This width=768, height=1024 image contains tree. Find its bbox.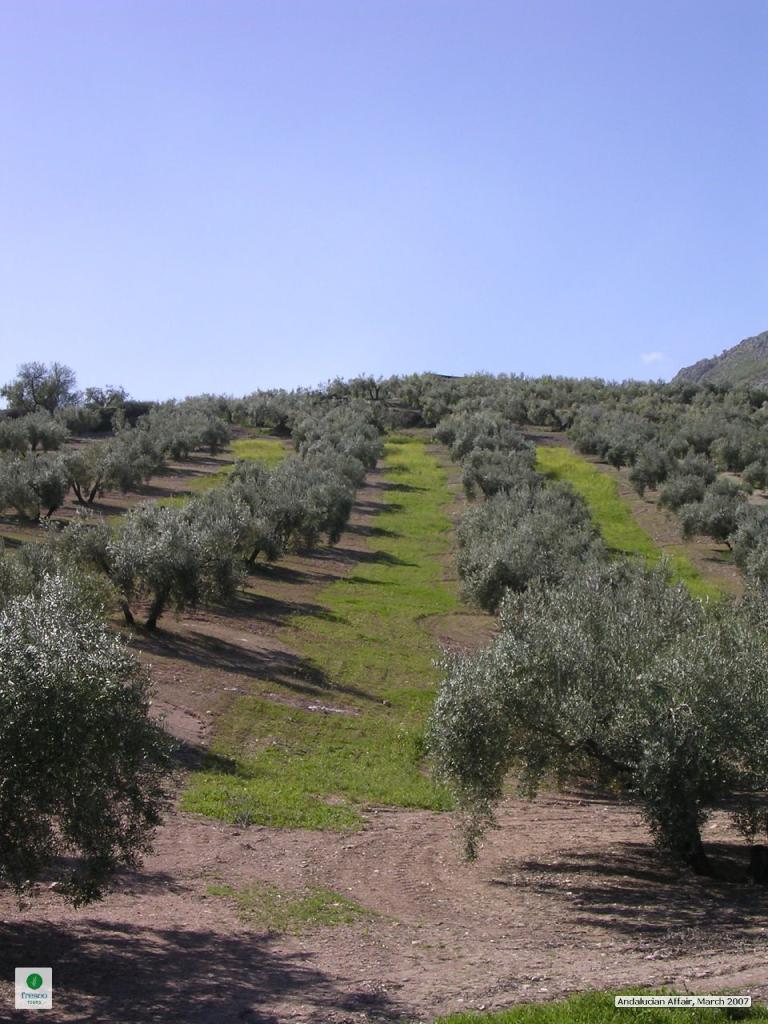
Rect(256, 449, 358, 546).
